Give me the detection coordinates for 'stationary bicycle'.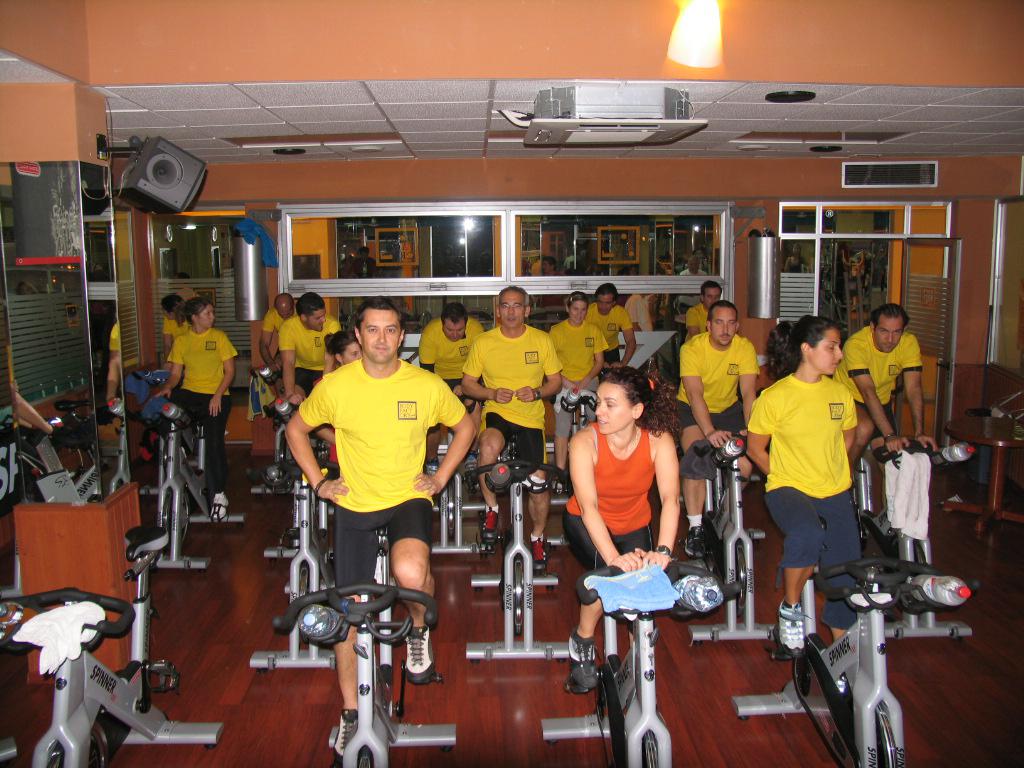
rect(727, 517, 970, 767).
